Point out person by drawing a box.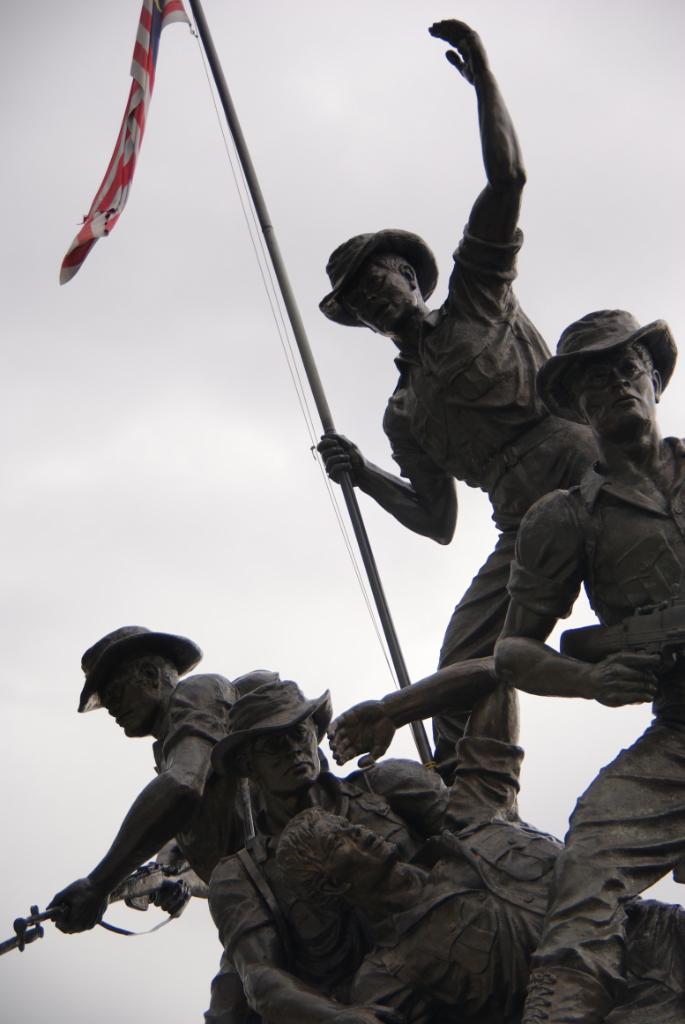
[left=257, top=799, right=684, bottom=1023].
